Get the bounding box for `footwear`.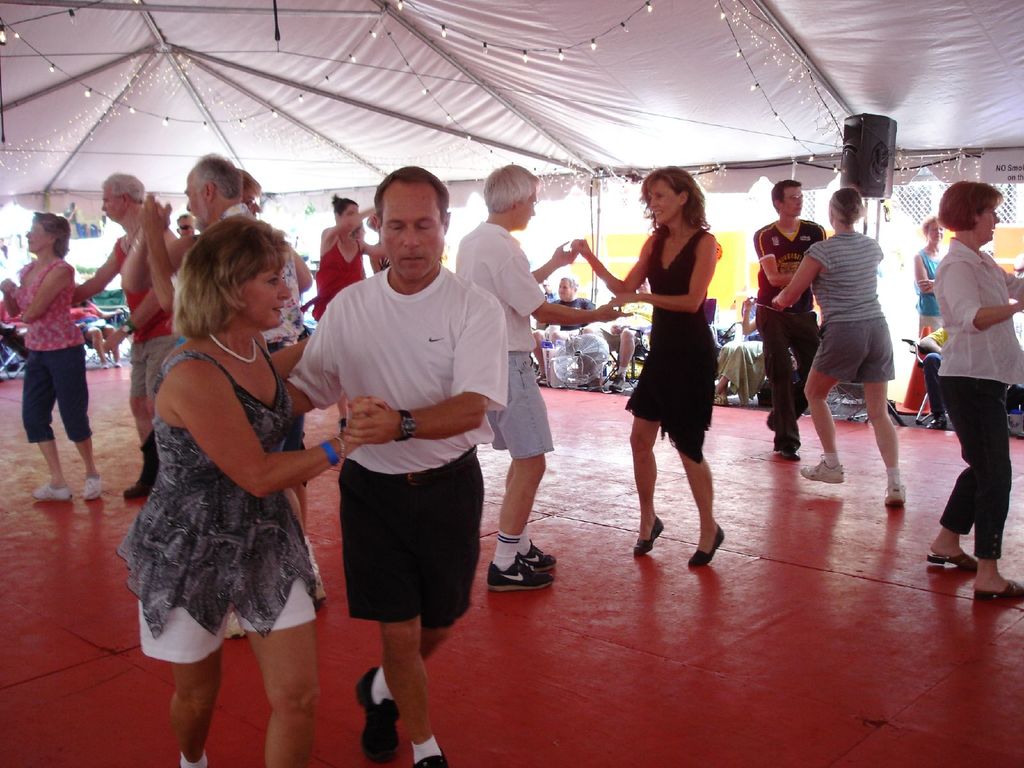
select_region(31, 482, 71, 499).
